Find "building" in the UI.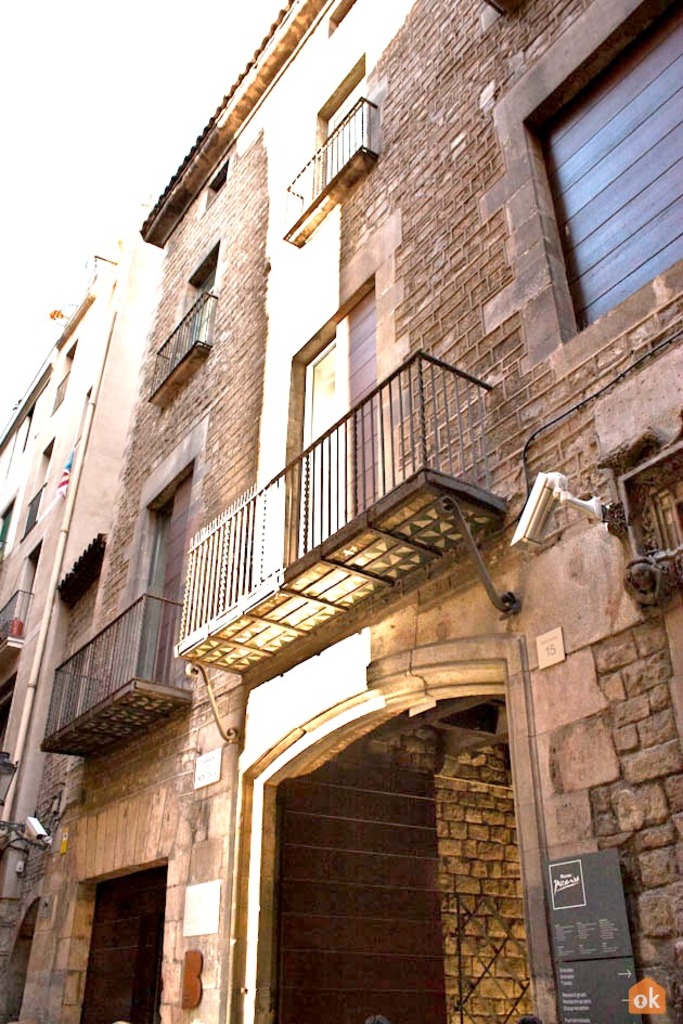
UI element at {"x1": 0, "y1": 236, "x2": 165, "y2": 949}.
